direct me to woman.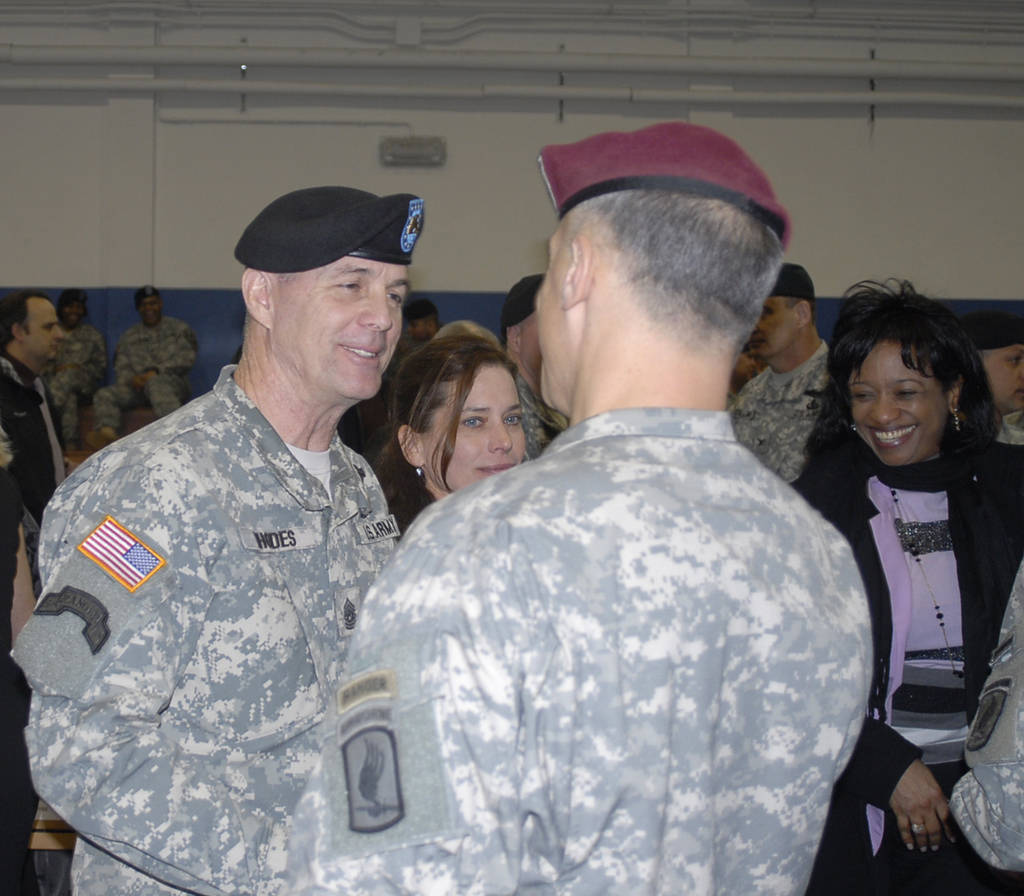
Direction: crop(378, 327, 532, 536).
